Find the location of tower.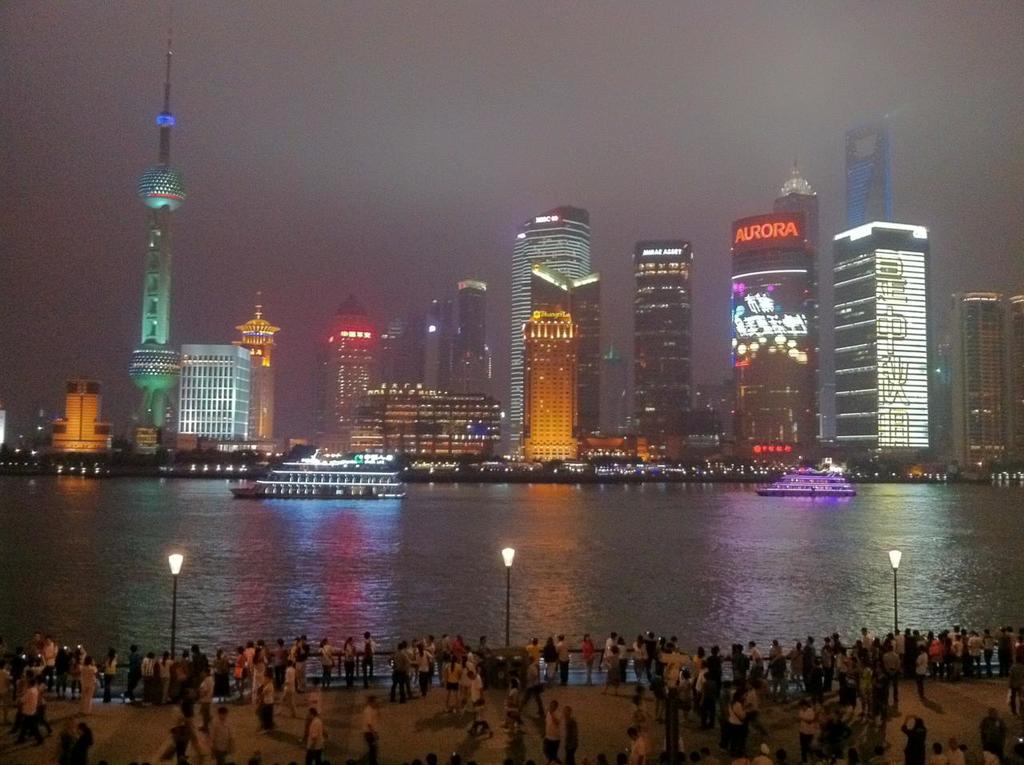
Location: locate(179, 348, 254, 443).
